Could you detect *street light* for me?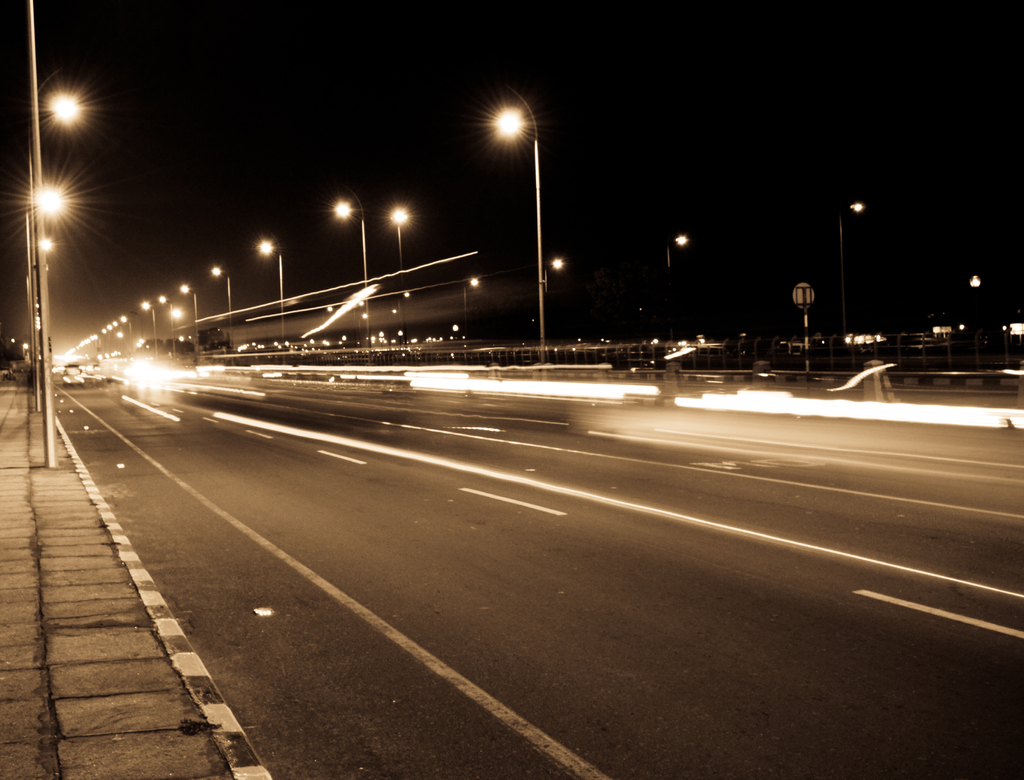
Detection result: rect(160, 293, 181, 352).
